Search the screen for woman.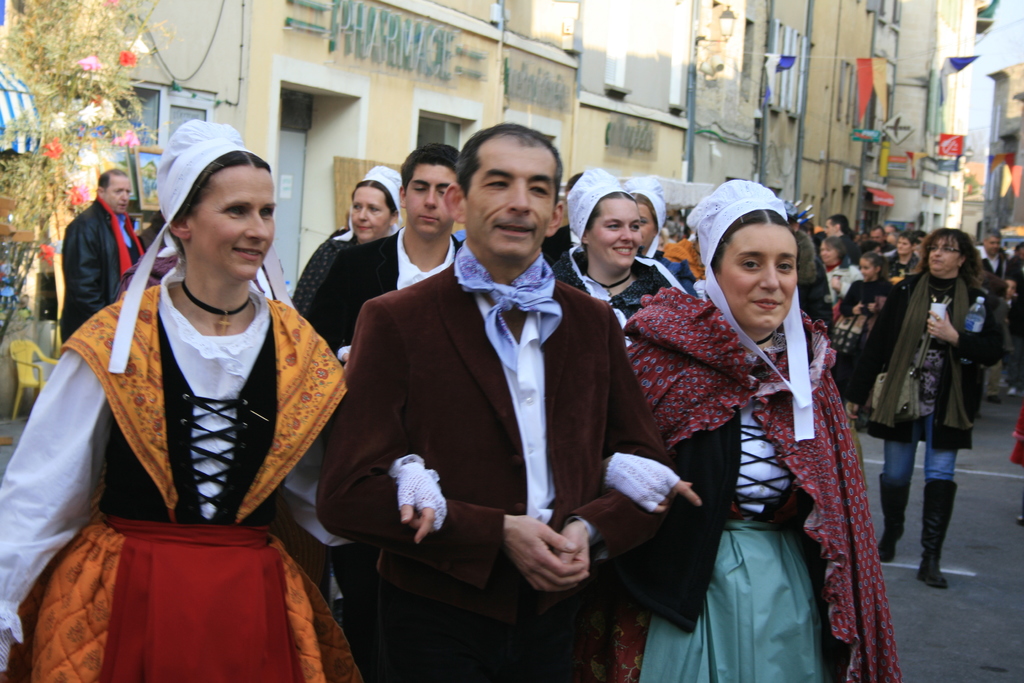
Found at box(561, 163, 689, 340).
